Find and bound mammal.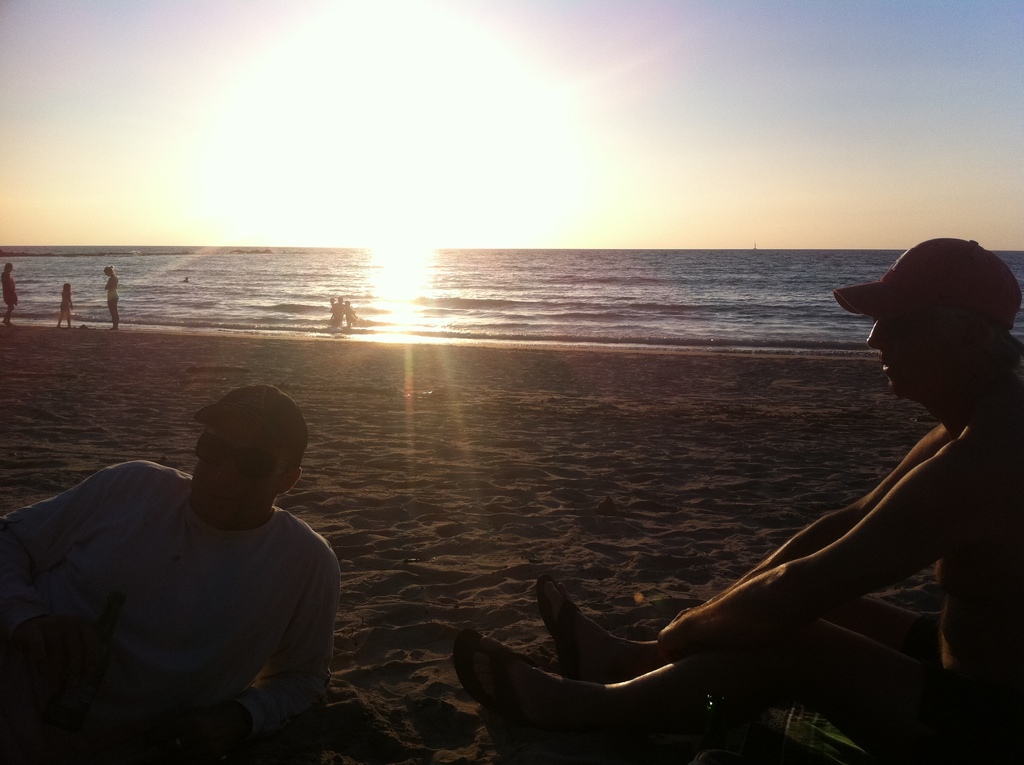
Bound: region(56, 278, 78, 329).
